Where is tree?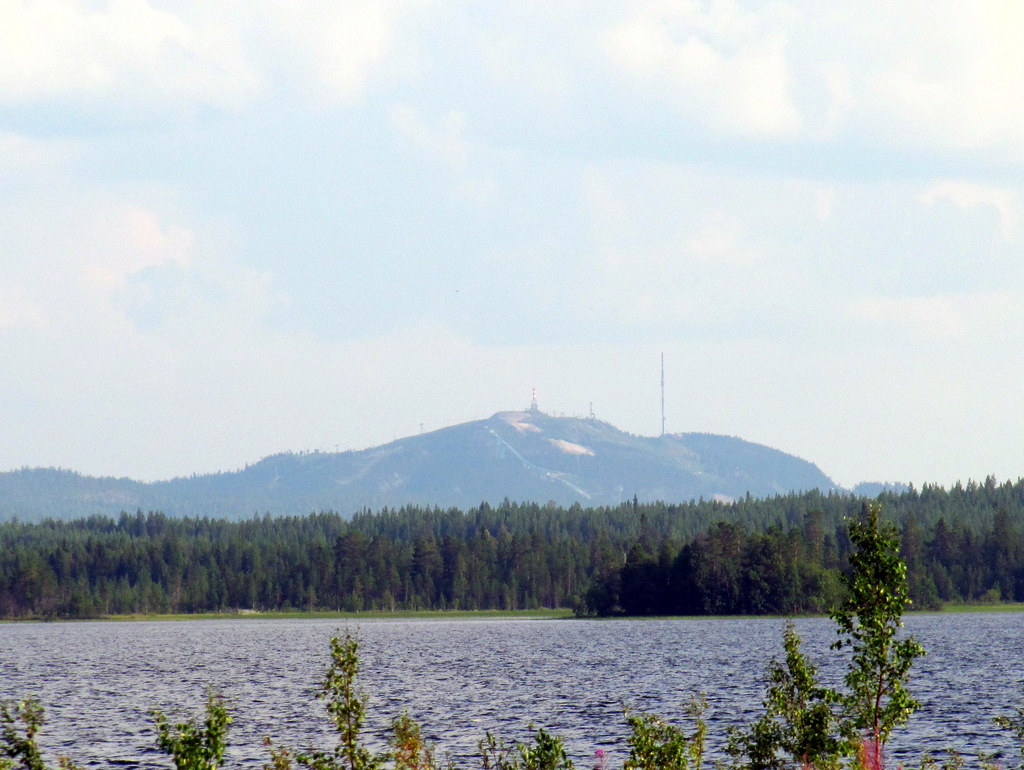
<bbox>934, 522, 956, 575</bbox>.
